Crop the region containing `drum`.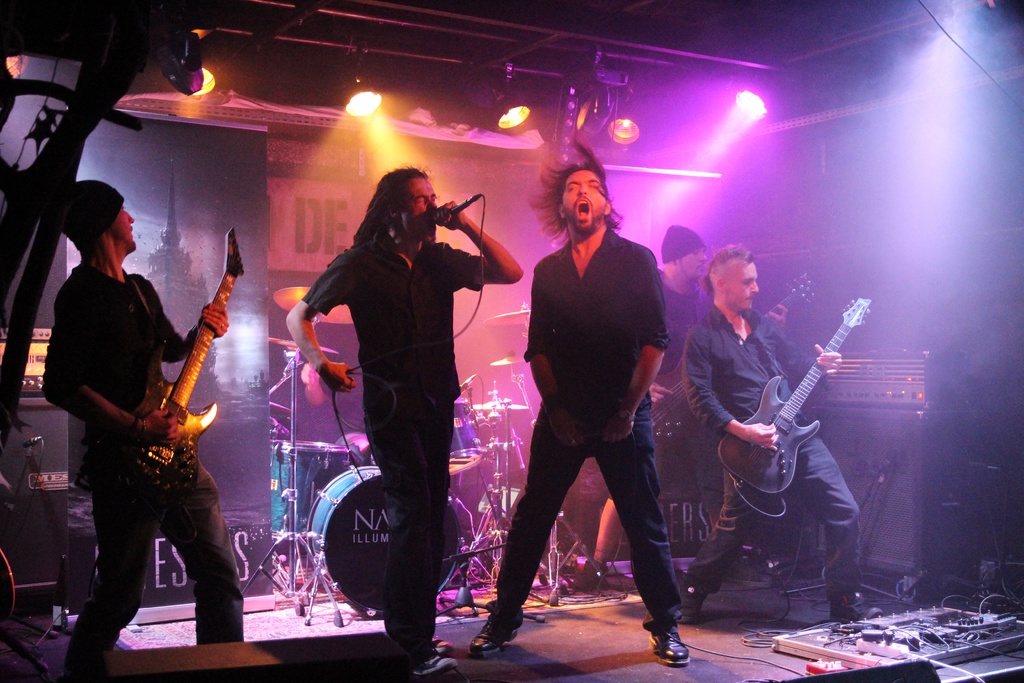
Crop region: 448 397 483 478.
